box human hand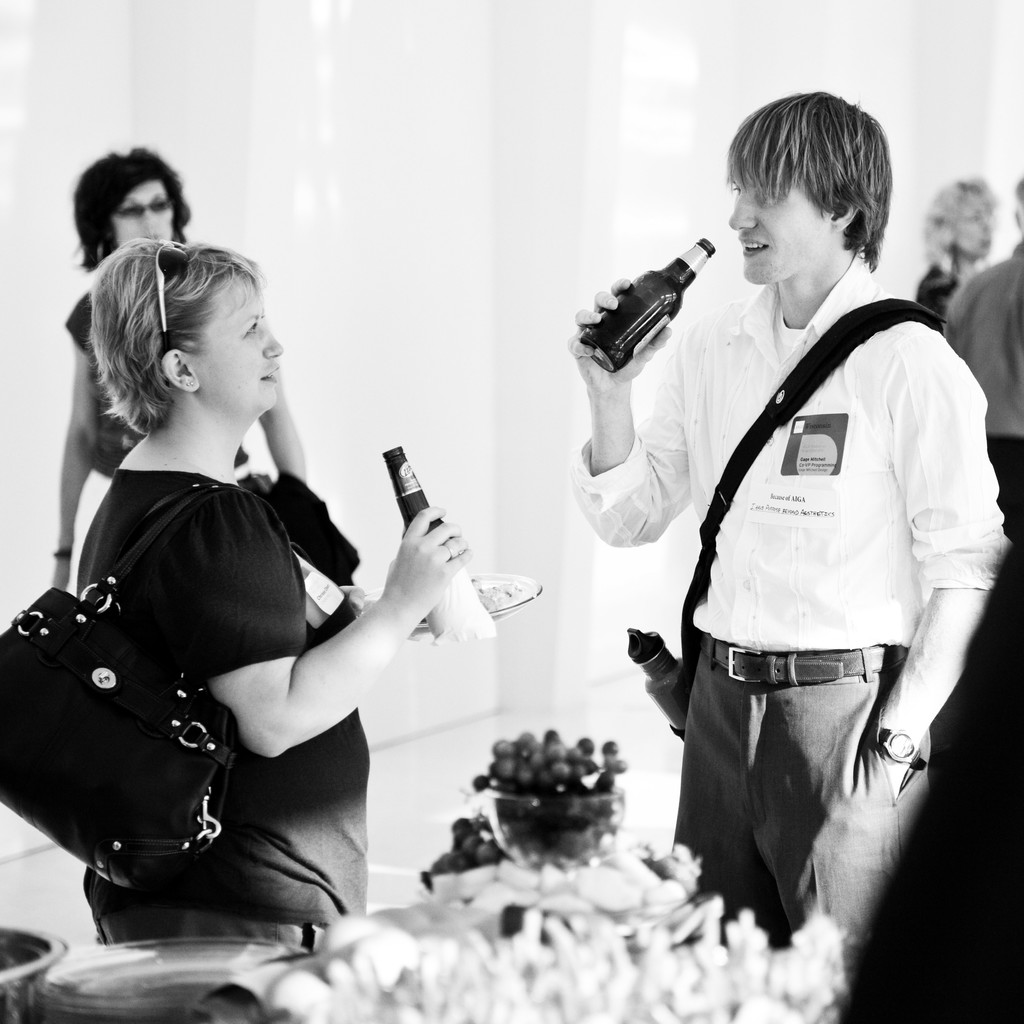
Rect(51, 566, 74, 594)
